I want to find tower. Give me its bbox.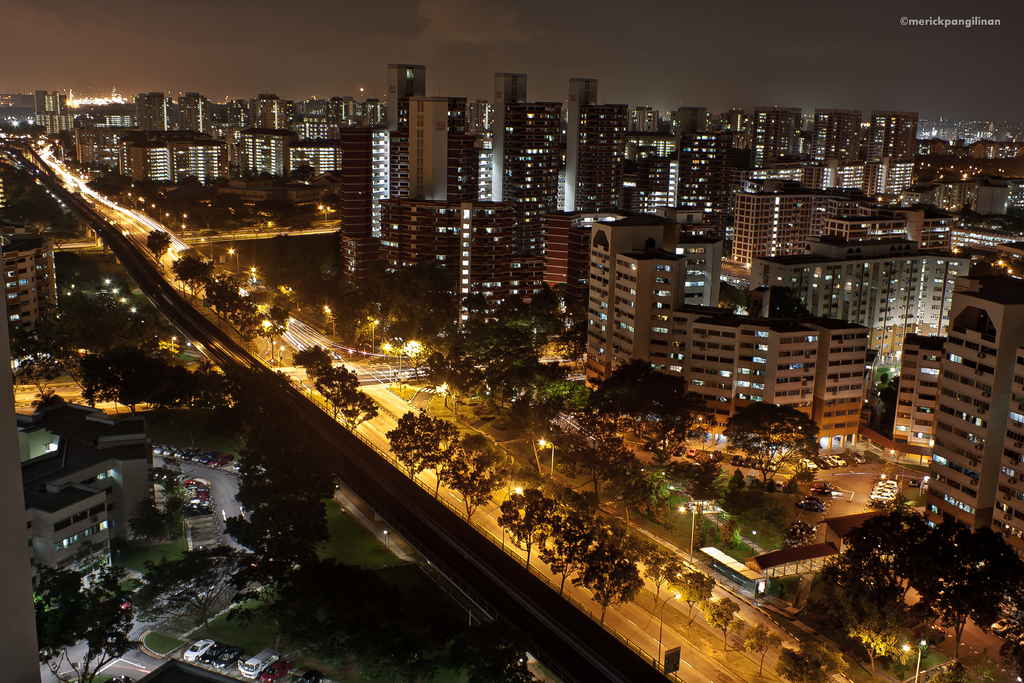
(left=814, top=106, right=856, bottom=163).
